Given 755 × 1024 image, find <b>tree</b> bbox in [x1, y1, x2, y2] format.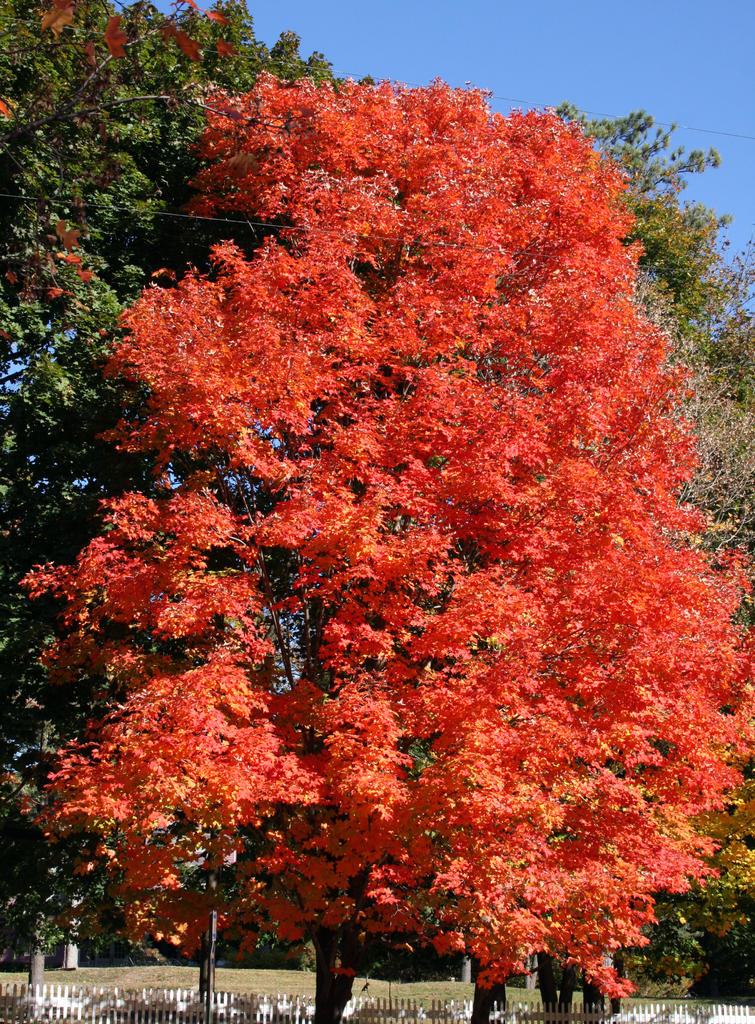
[503, 72, 754, 541].
